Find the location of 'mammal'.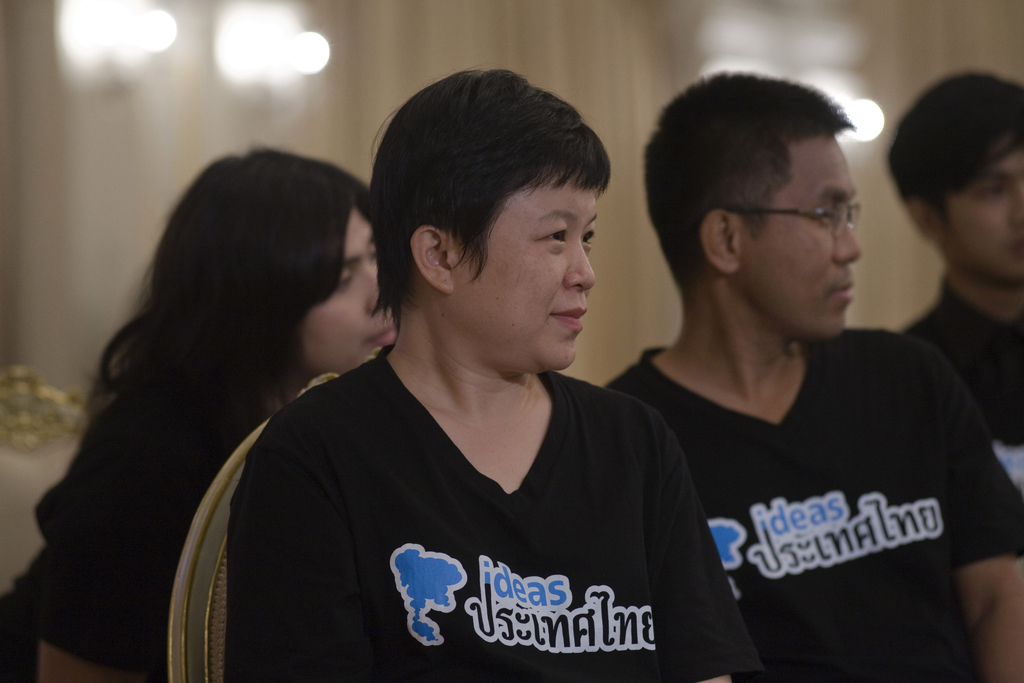
Location: x1=556 y1=90 x2=1011 y2=678.
